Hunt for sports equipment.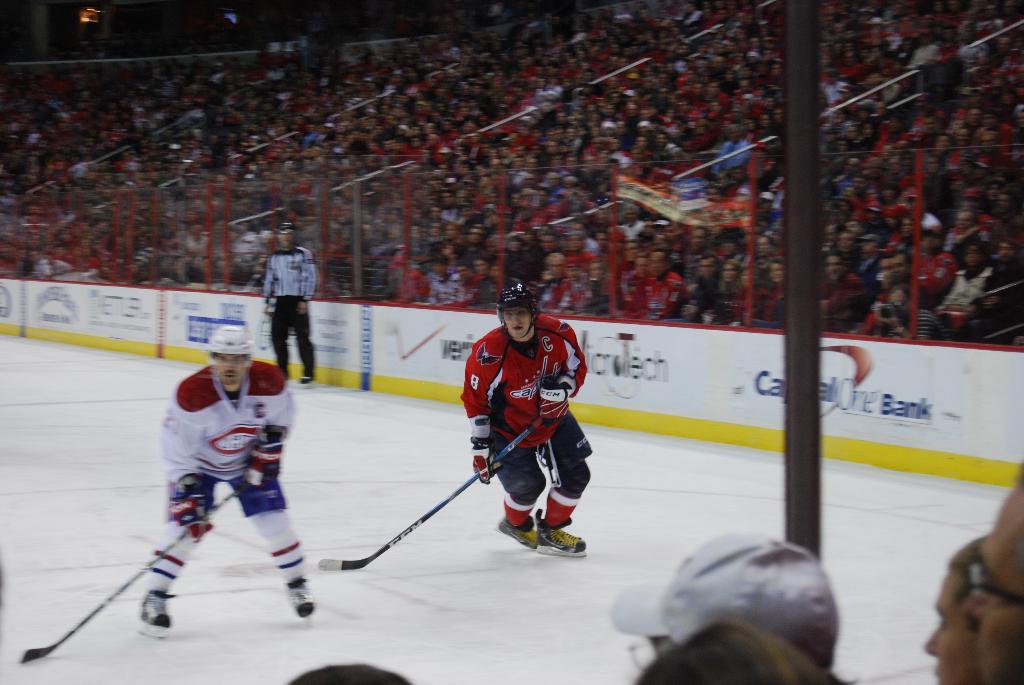
Hunted down at detection(497, 281, 540, 340).
